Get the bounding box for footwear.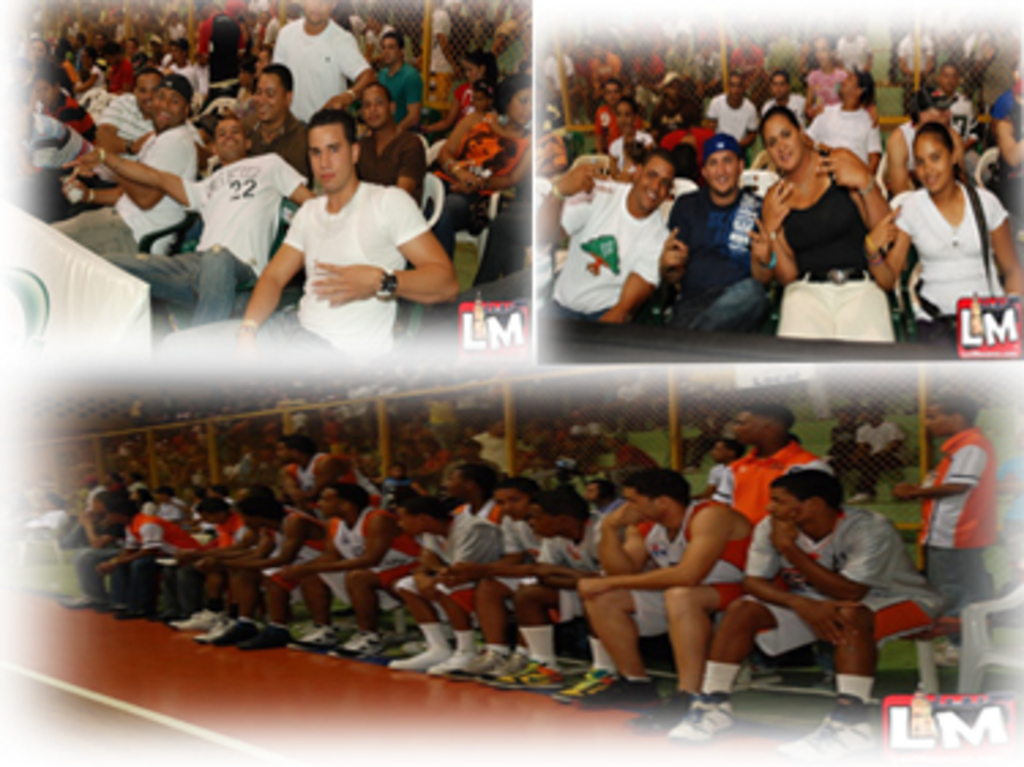
<box>213,617,262,647</box>.
